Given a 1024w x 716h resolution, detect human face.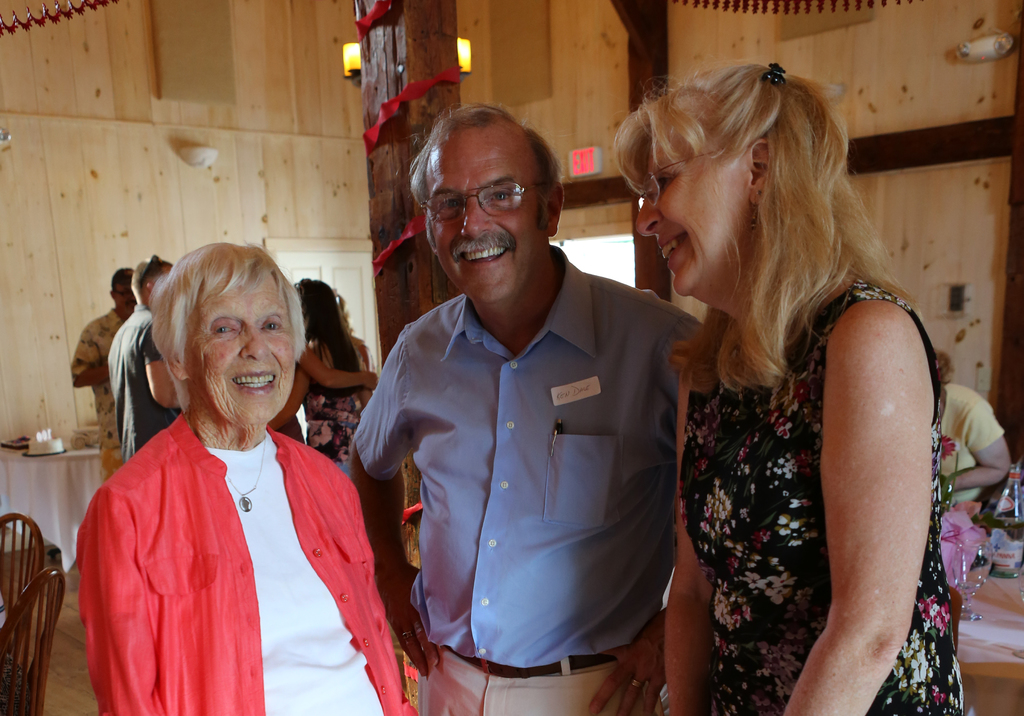
<bbox>184, 268, 296, 423</bbox>.
